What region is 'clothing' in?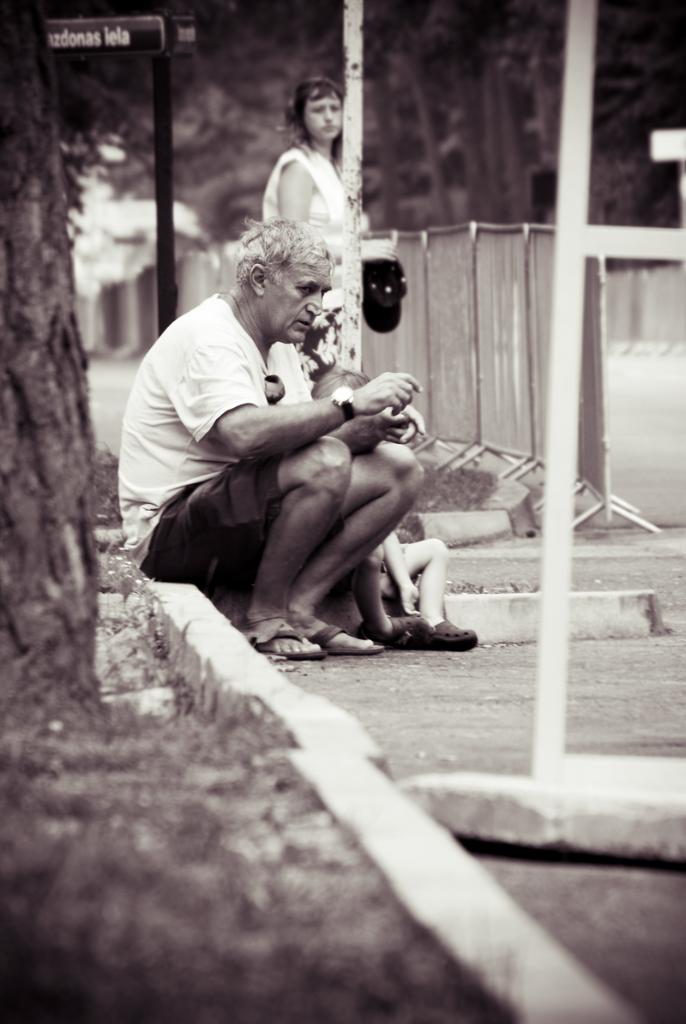
bbox=(116, 289, 315, 584).
